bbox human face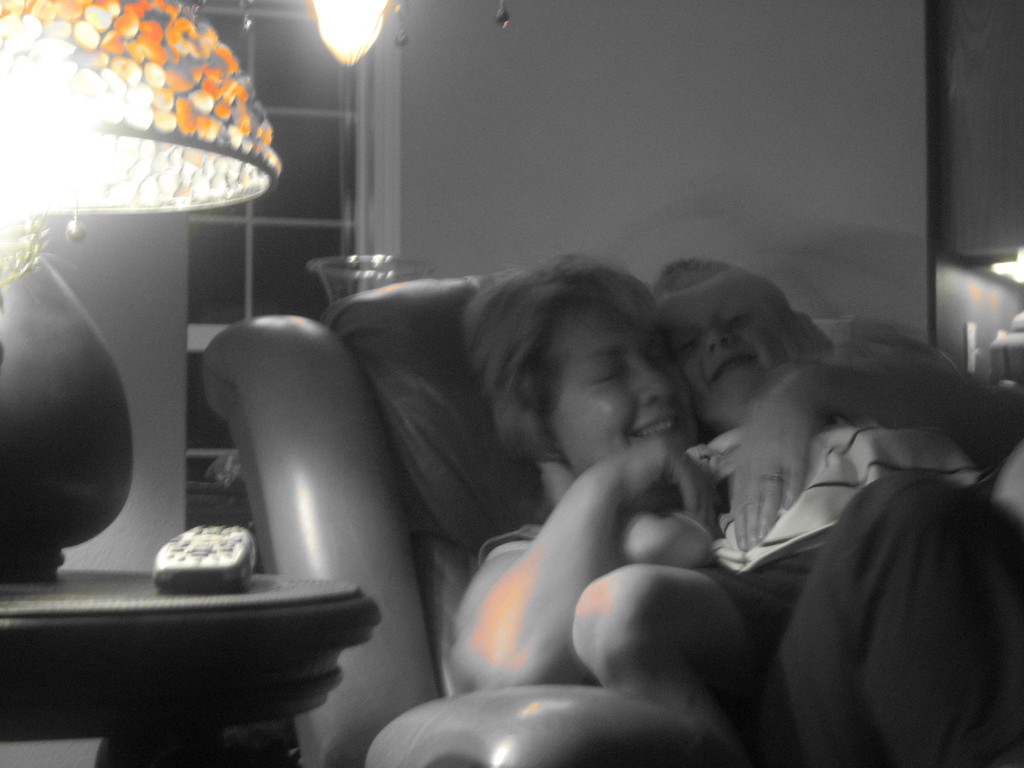
x1=552, y1=300, x2=691, y2=479
